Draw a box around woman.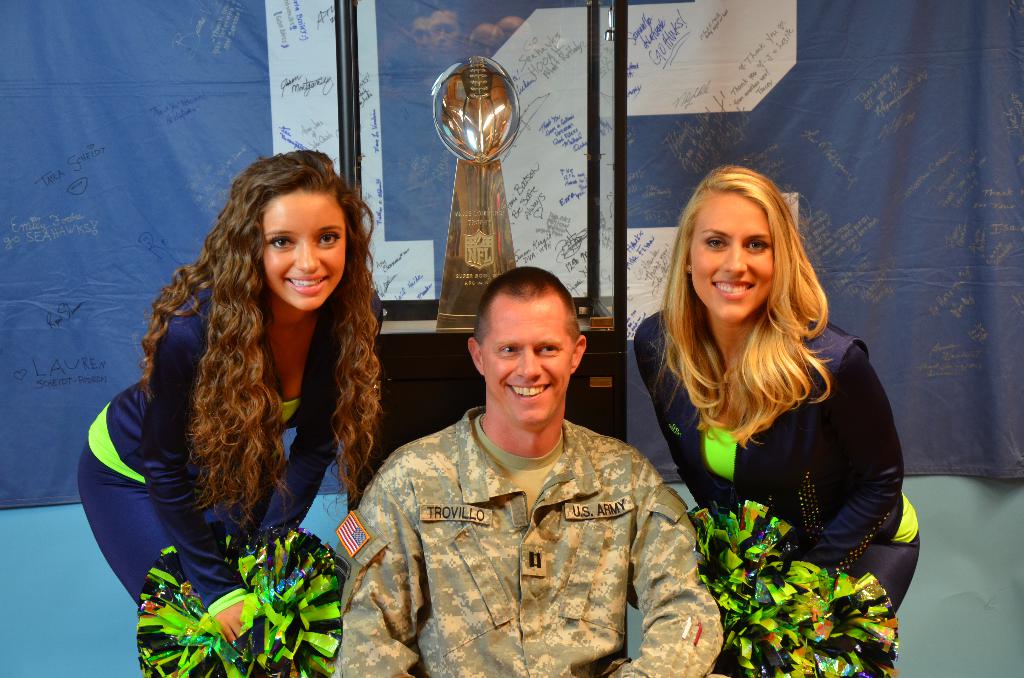
locate(74, 150, 381, 677).
